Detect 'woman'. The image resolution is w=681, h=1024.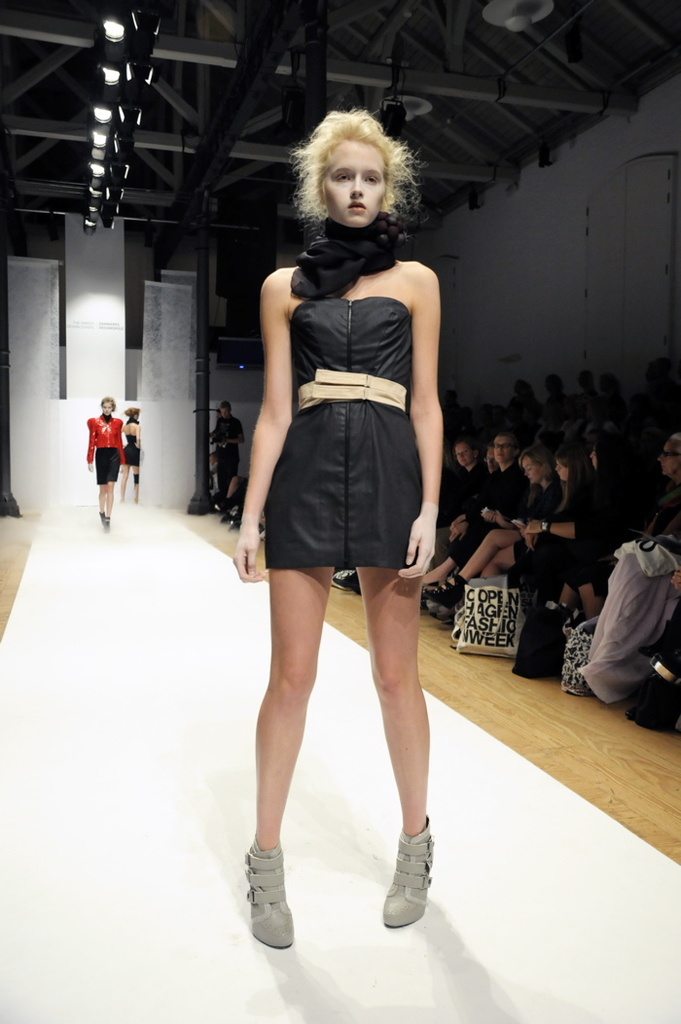
bbox(577, 435, 680, 701).
